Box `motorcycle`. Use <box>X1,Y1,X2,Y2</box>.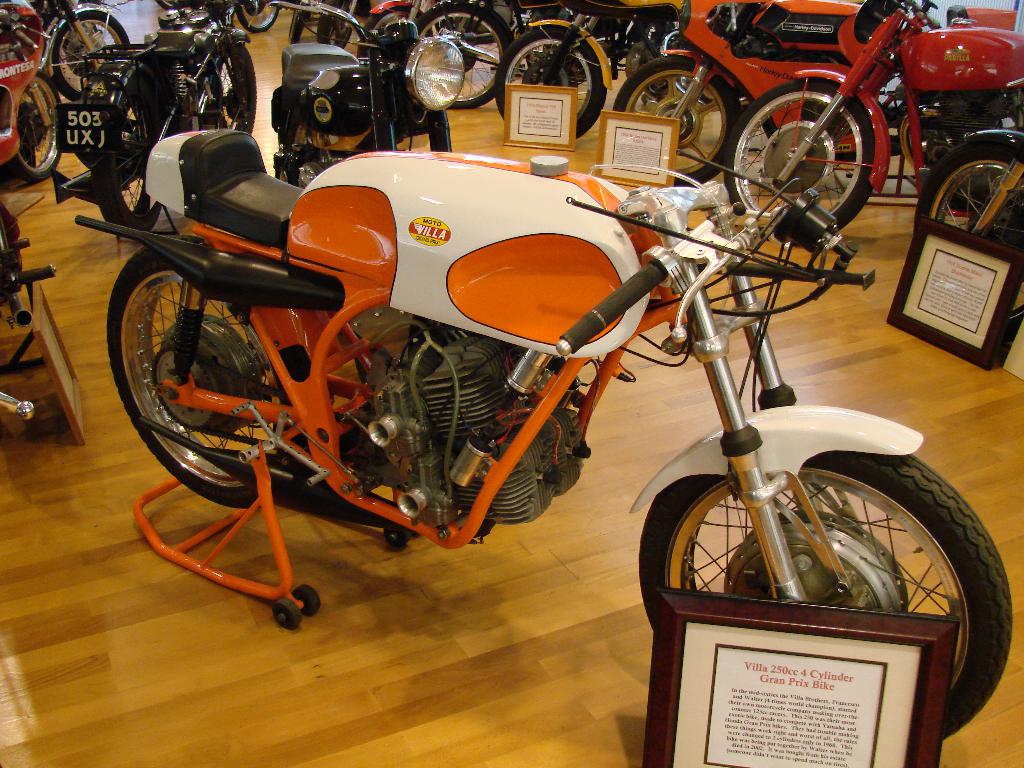
<box>75,130,1014,745</box>.
